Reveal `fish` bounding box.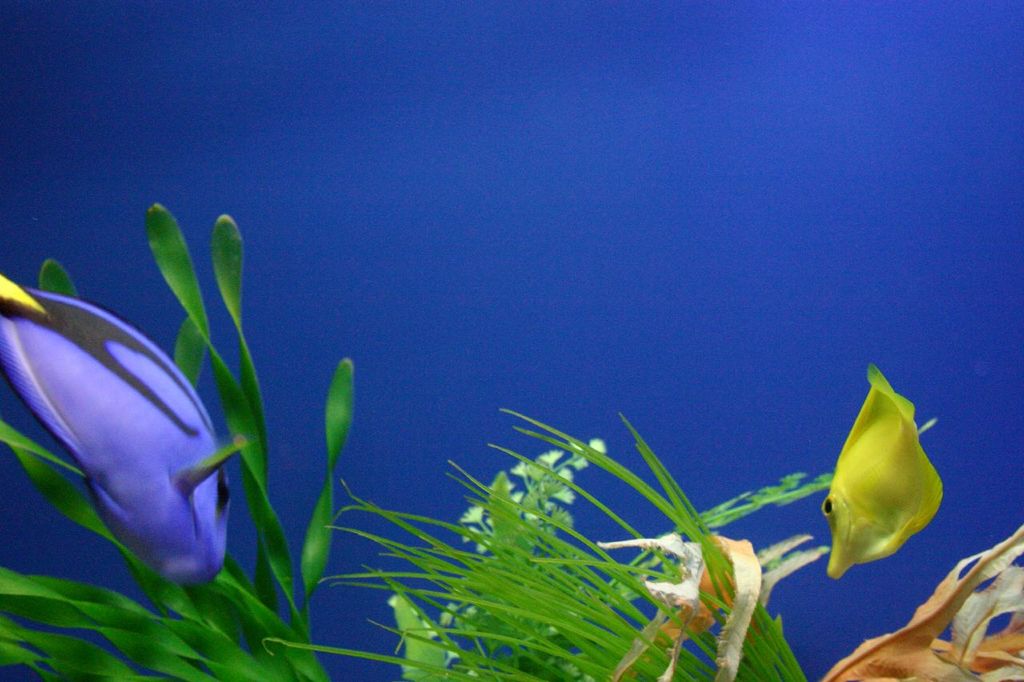
Revealed: box(0, 265, 243, 586).
